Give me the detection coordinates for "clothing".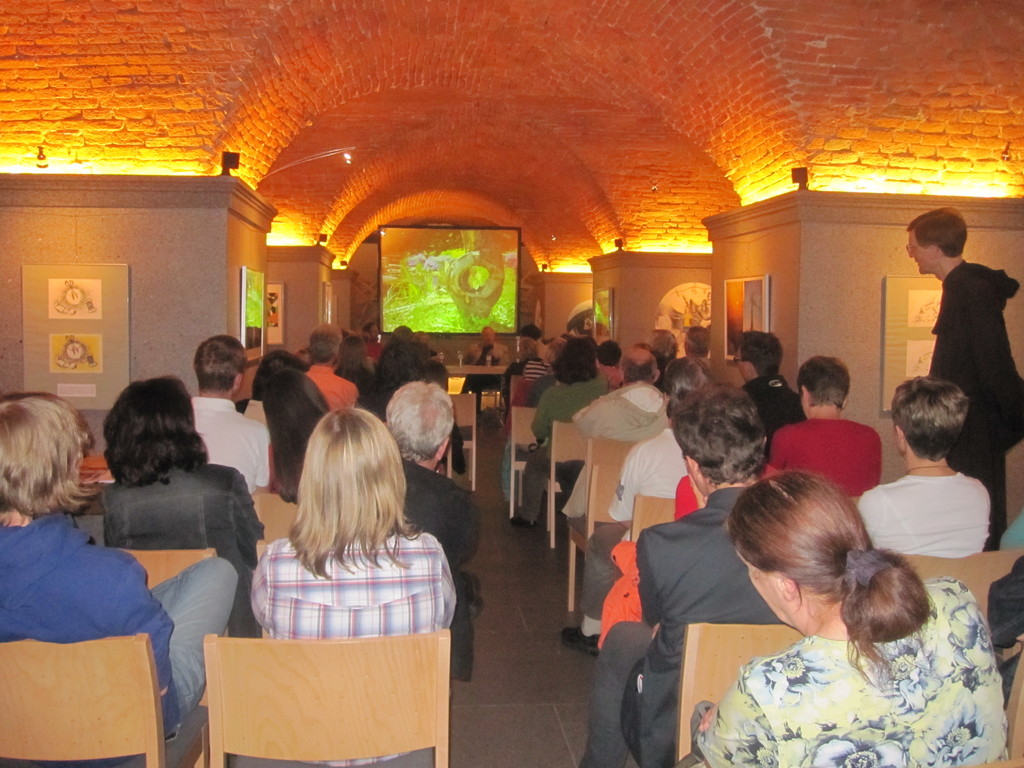
x1=109 y1=452 x2=263 y2=563.
